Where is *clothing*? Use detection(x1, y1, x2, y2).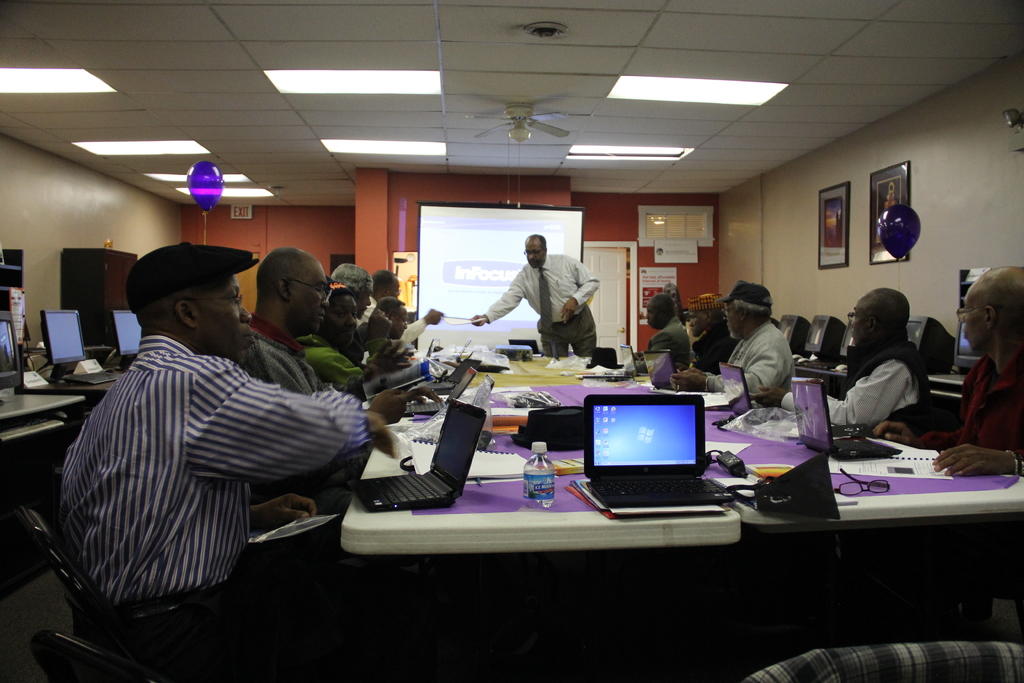
detection(485, 253, 604, 352).
